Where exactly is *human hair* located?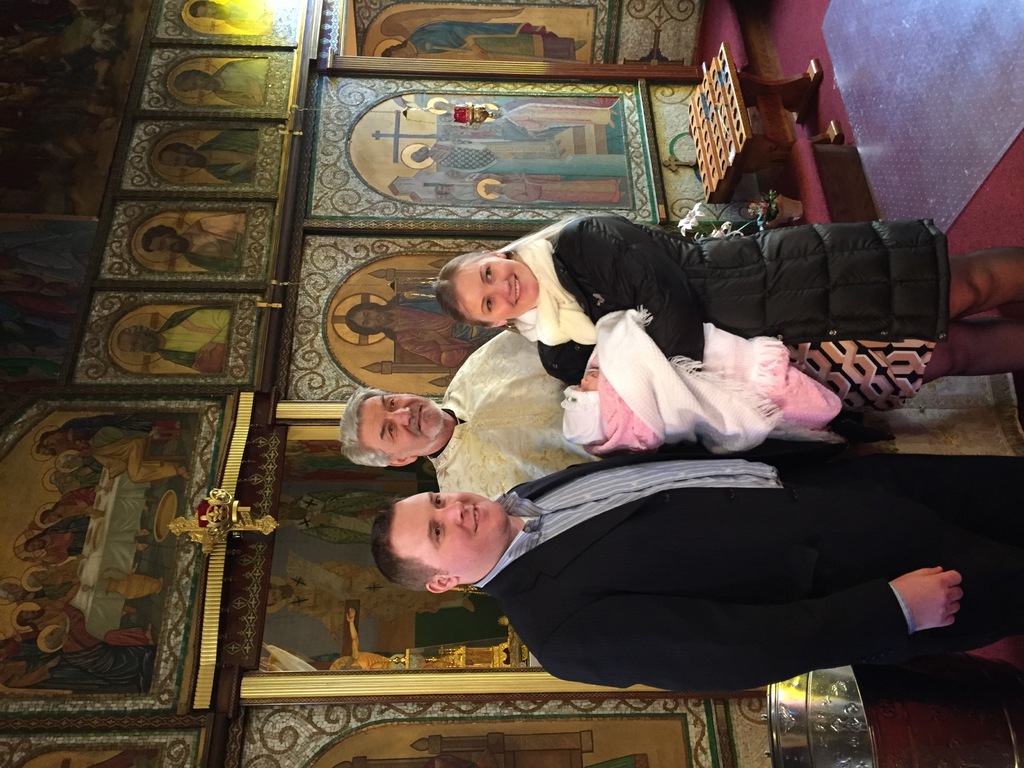
Its bounding box is [118, 325, 154, 350].
